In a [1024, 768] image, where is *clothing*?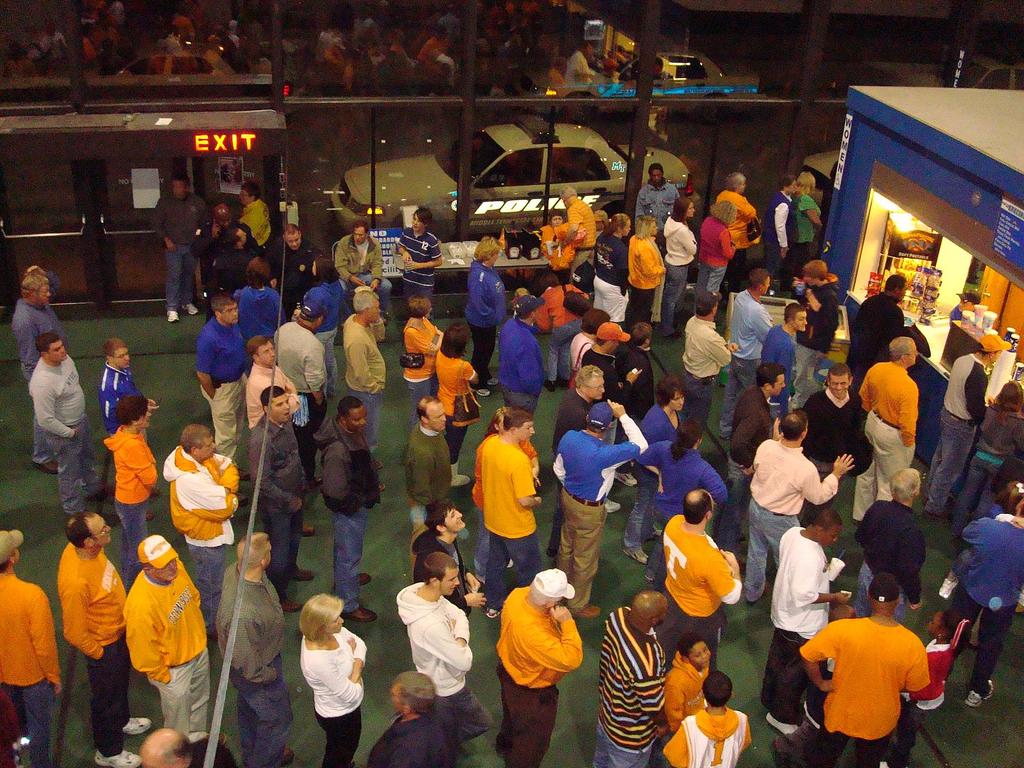
bbox(768, 191, 788, 282).
